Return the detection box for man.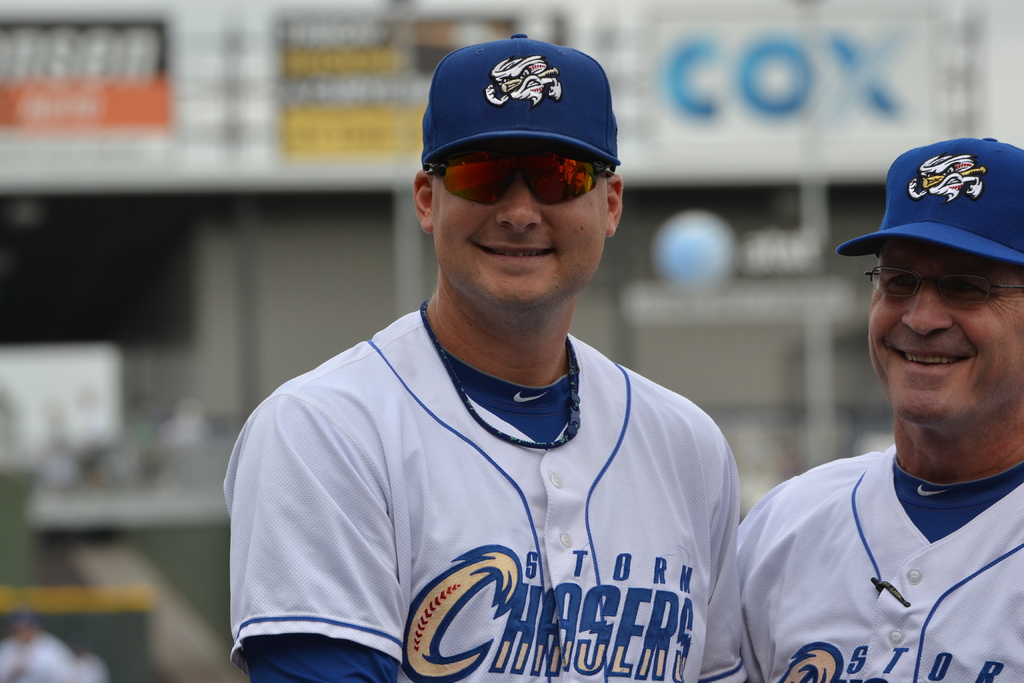
<bbox>219, 26, 740, 682</bbox>.
